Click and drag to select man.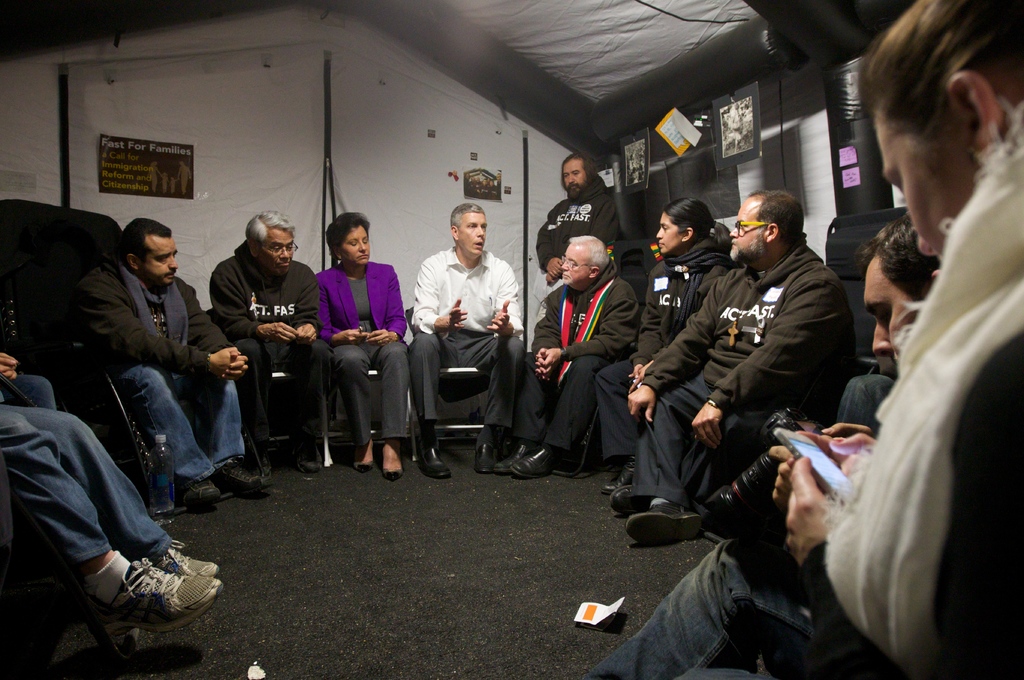
Selection: [206, 207, 339, 486].
